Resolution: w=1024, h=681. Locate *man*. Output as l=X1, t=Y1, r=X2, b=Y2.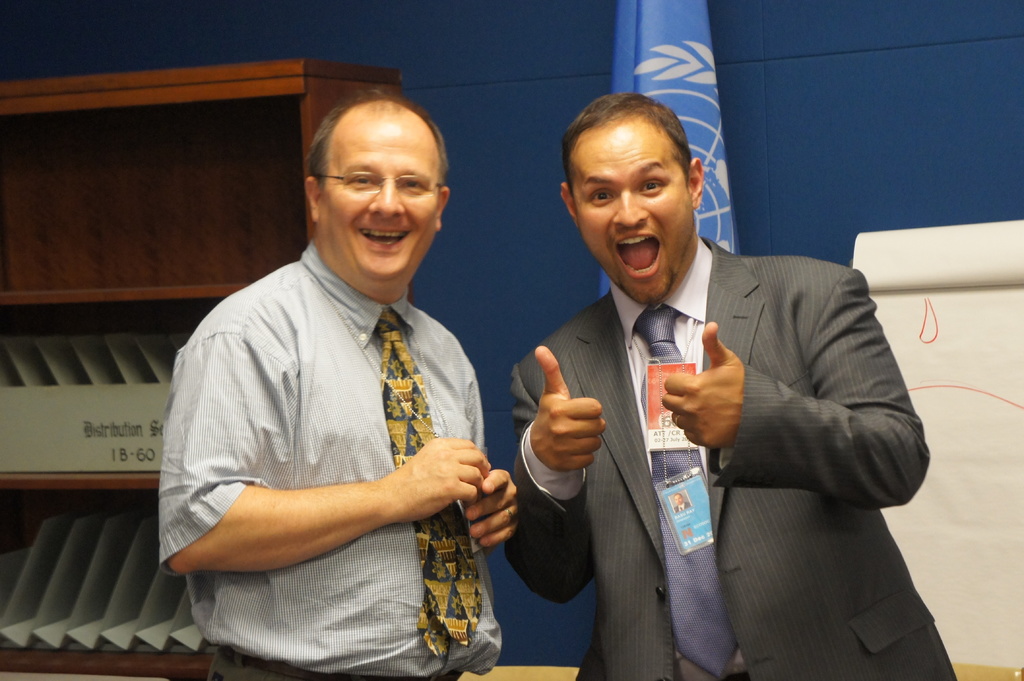
l=157, t=84, r=519, b=680.
